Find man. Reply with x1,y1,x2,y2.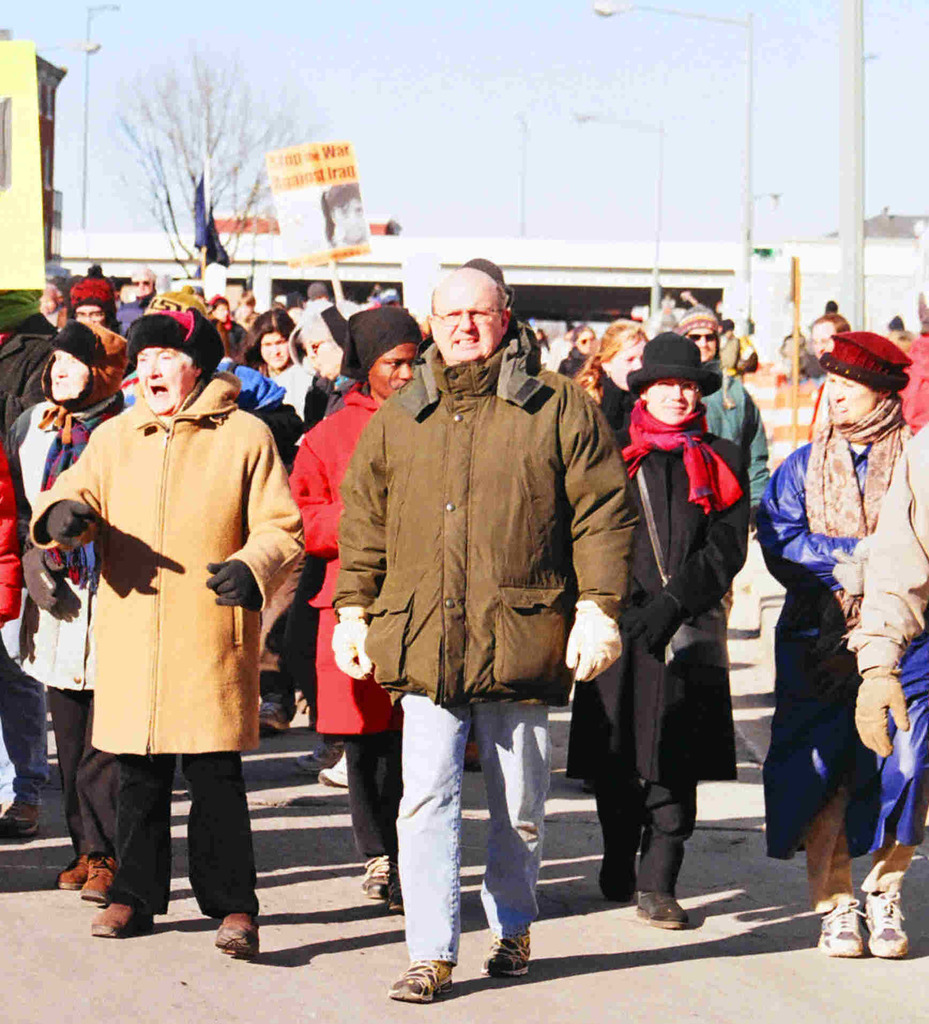
674,300,766,762.
